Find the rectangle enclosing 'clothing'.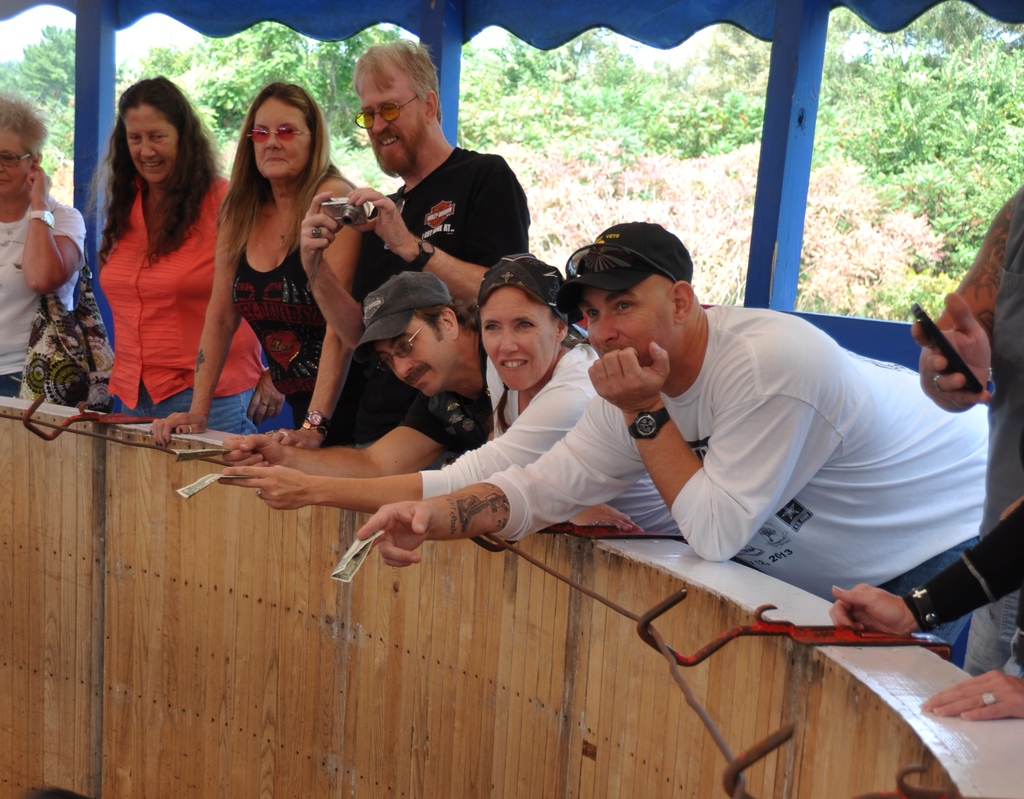
230/174/330/431.
